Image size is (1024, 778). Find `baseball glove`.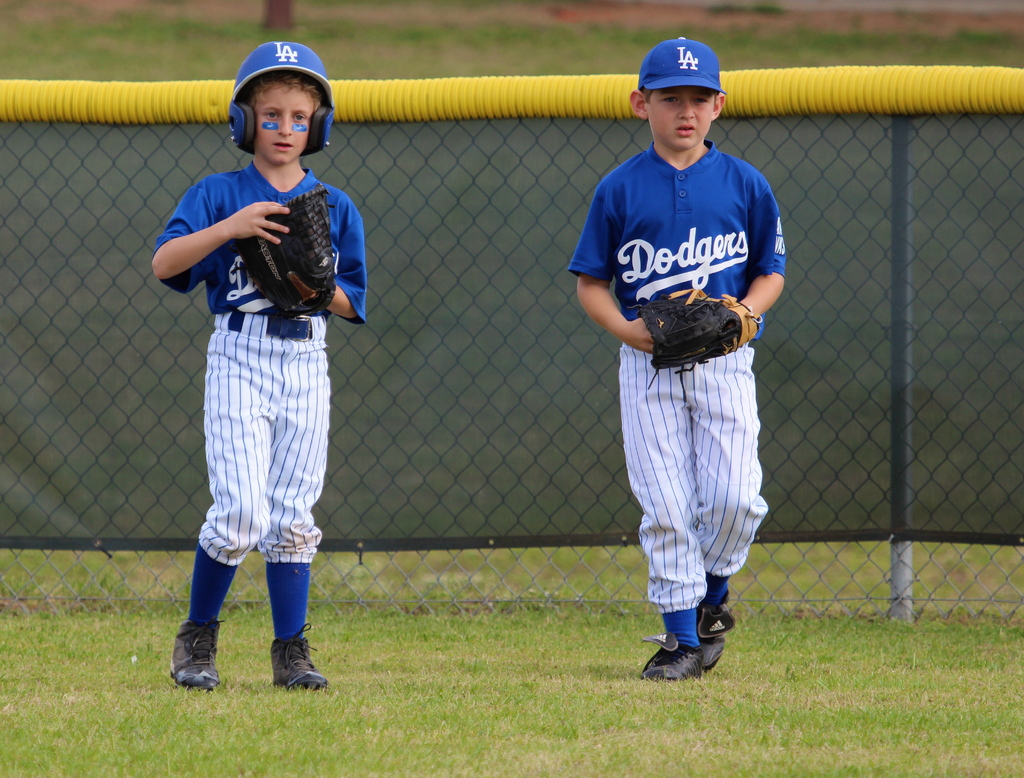
(x1=635, y1=290, x2=764, y2=392).
